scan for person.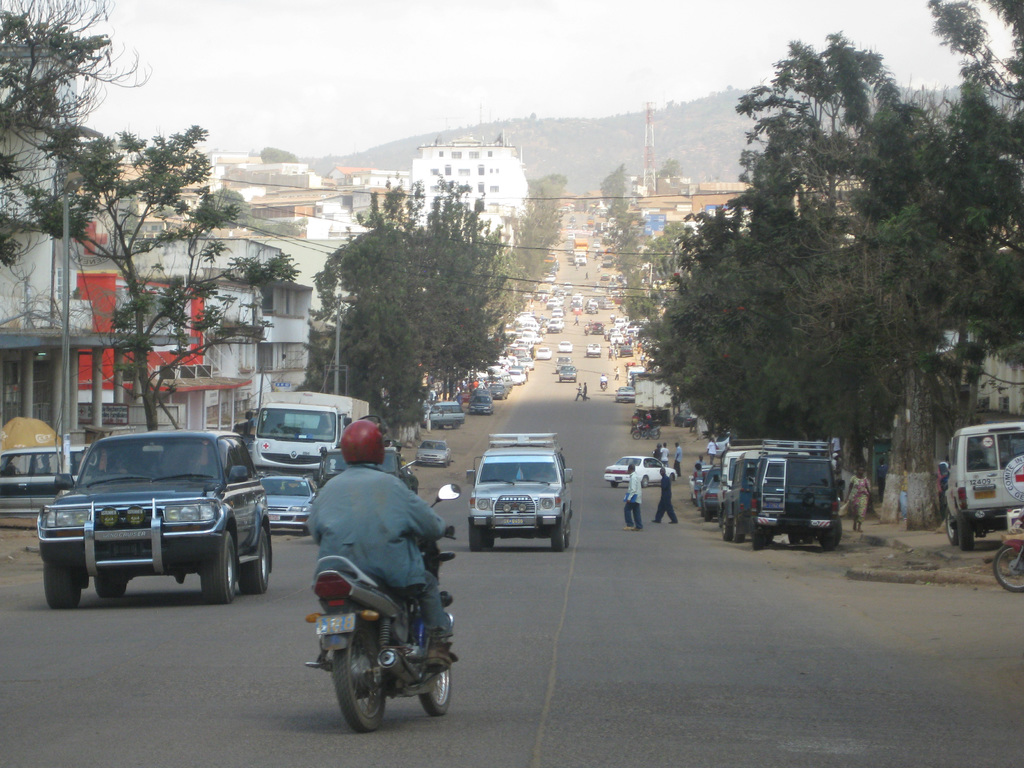
Scan result: BBox(673, 442, 678, 464).
